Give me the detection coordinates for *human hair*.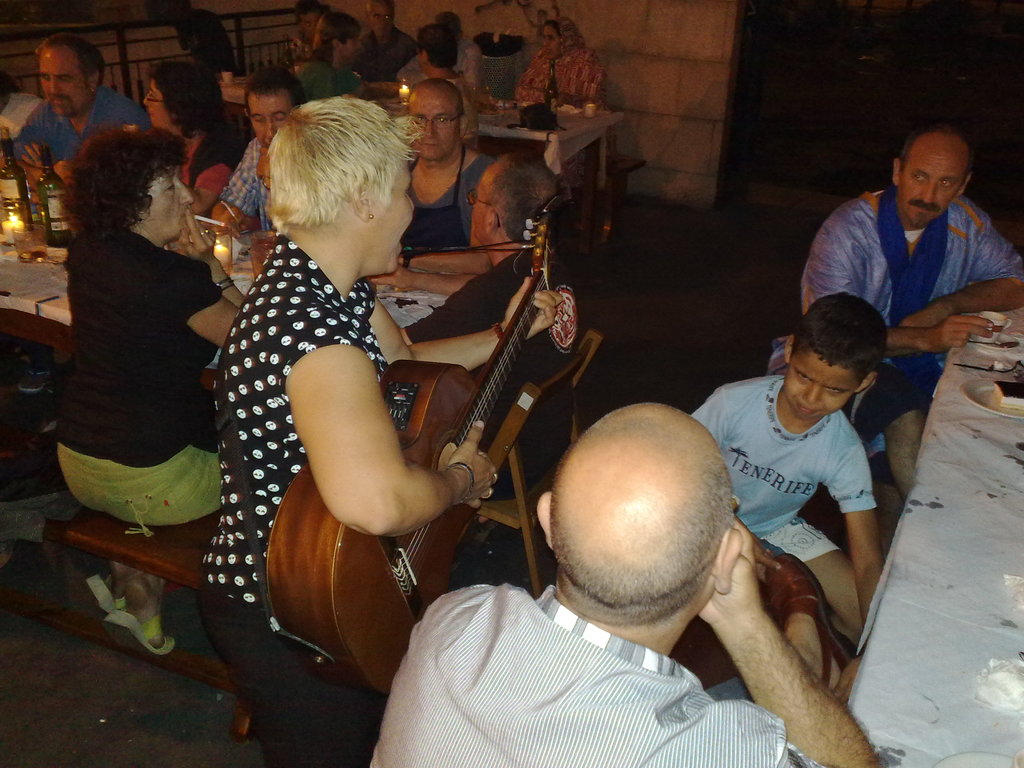
[x1=413, y1=24, x2=456, y2=71].
